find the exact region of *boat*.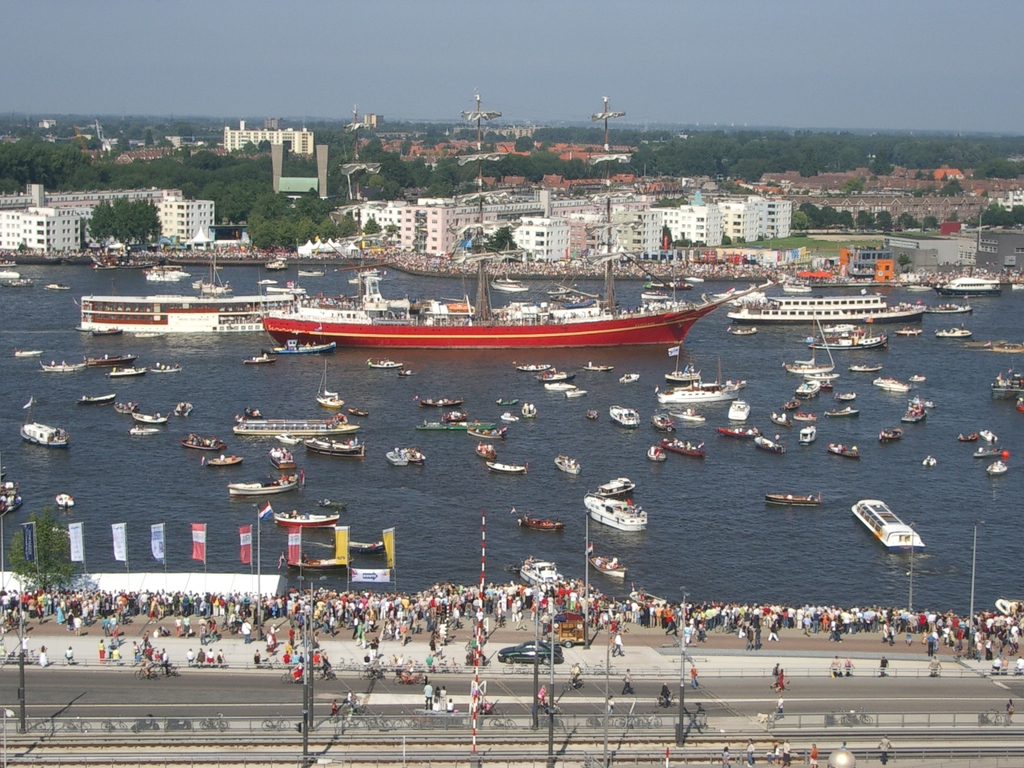
Exact region: {"x1": 221, "y1": 413, "x2": 361, "y2": 436}.
